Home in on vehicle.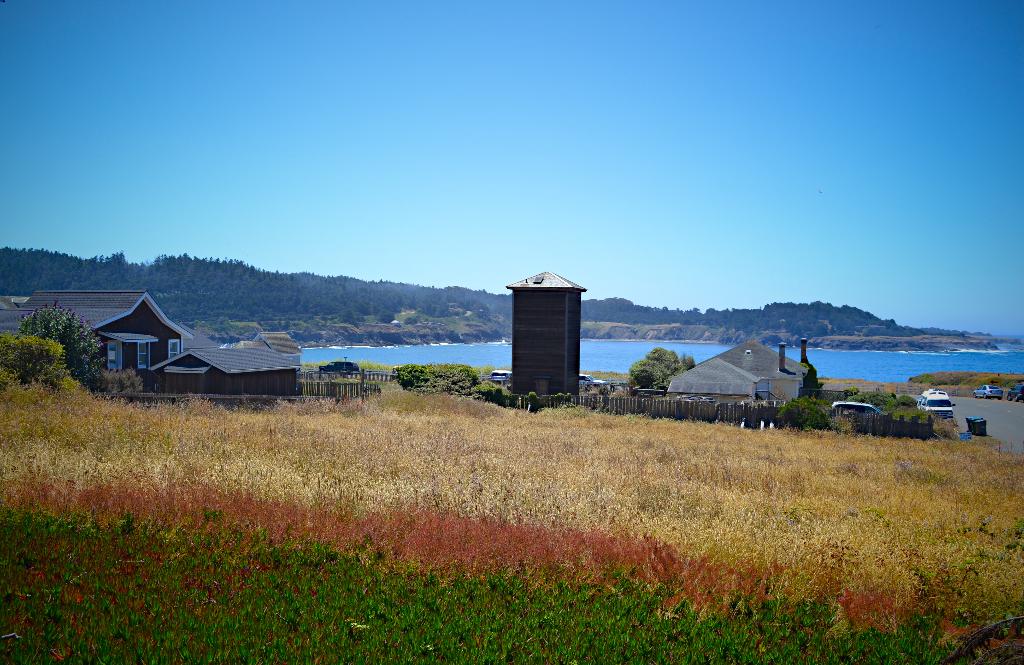
Homed in at bbox=[973, 382, 1004, 396].
